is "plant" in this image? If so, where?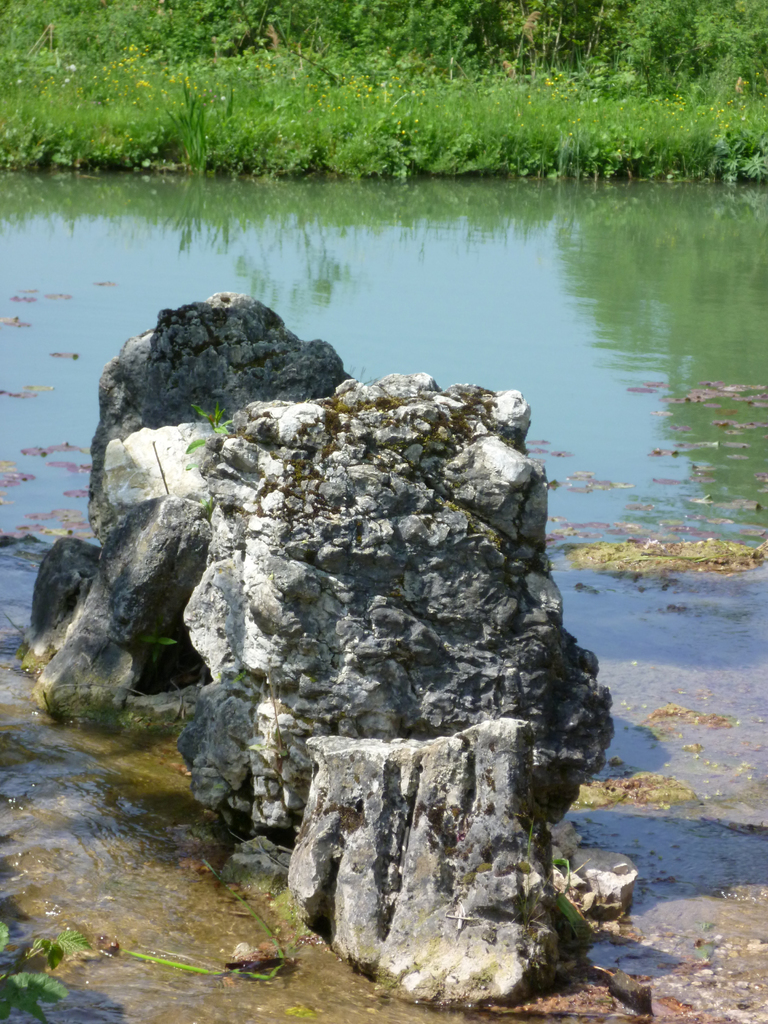
Yes, at (0,916,90,1016).
